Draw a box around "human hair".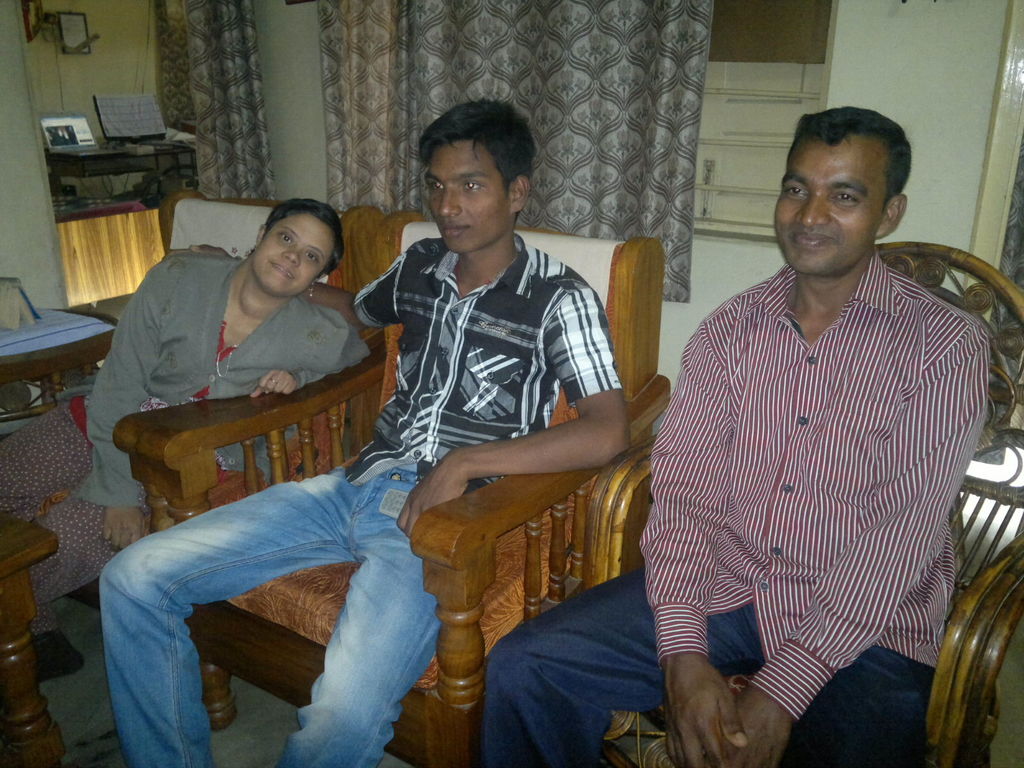
785/111/918/234.
